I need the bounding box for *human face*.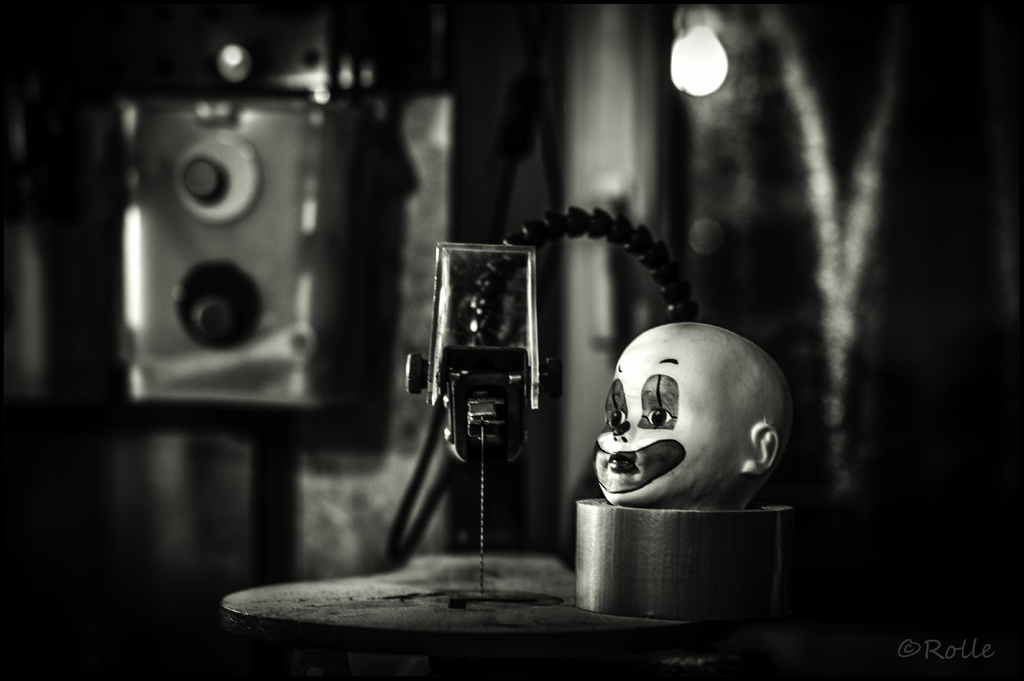
Here it is: 587, 330, 744, 495.
